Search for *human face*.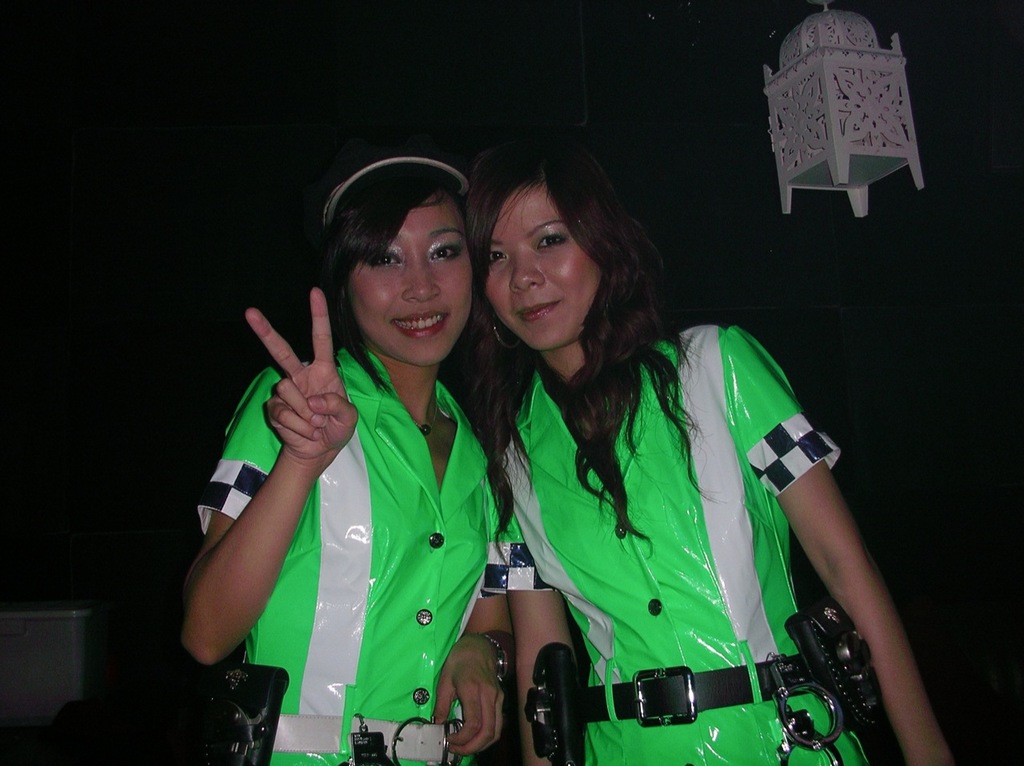
Found at bbox=(486, 181, 595, 347).
